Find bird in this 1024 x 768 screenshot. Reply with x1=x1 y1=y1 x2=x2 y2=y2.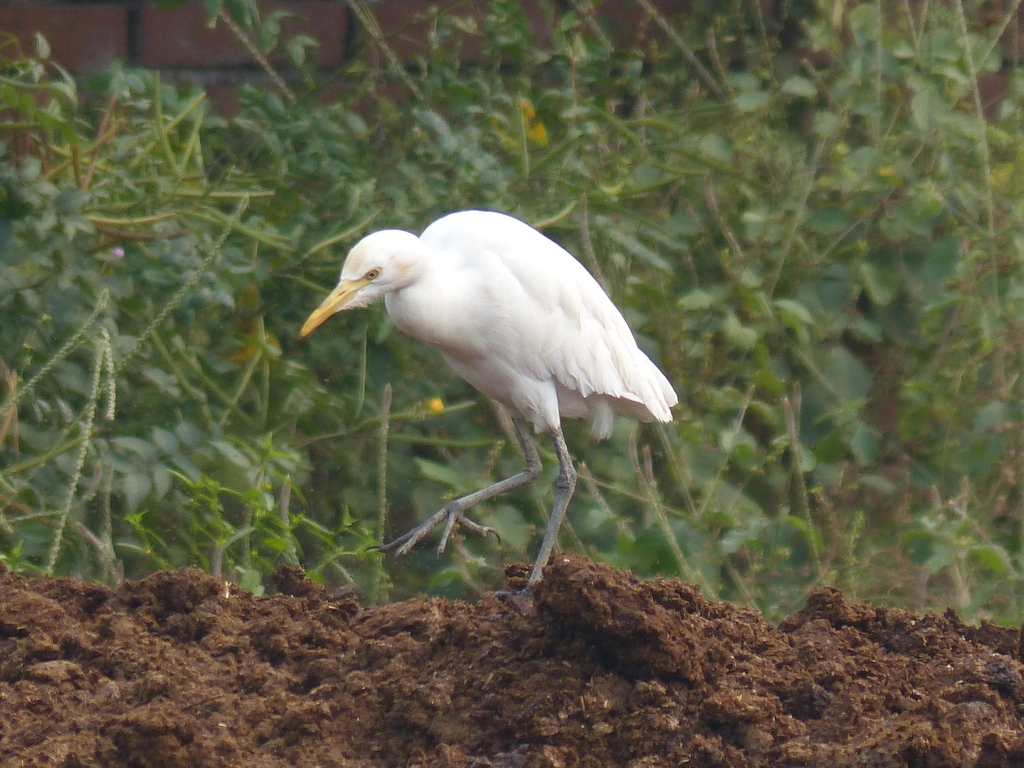
x1=292 y1=212 x2=688 y2=598.
